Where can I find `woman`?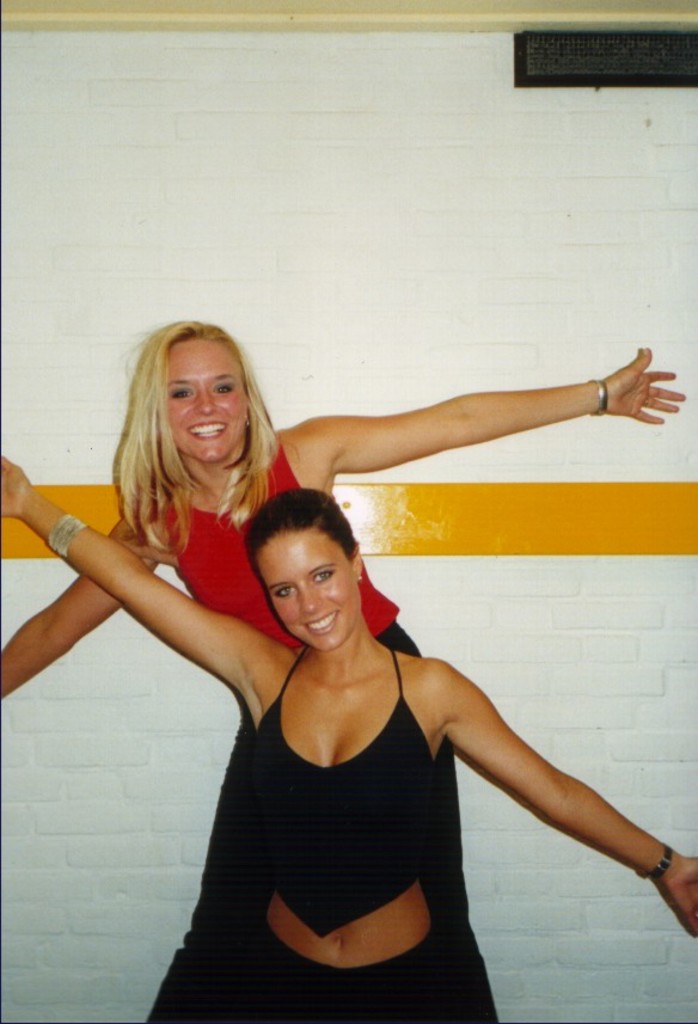
You can find it at rect(0, 452, 696, 1023).
